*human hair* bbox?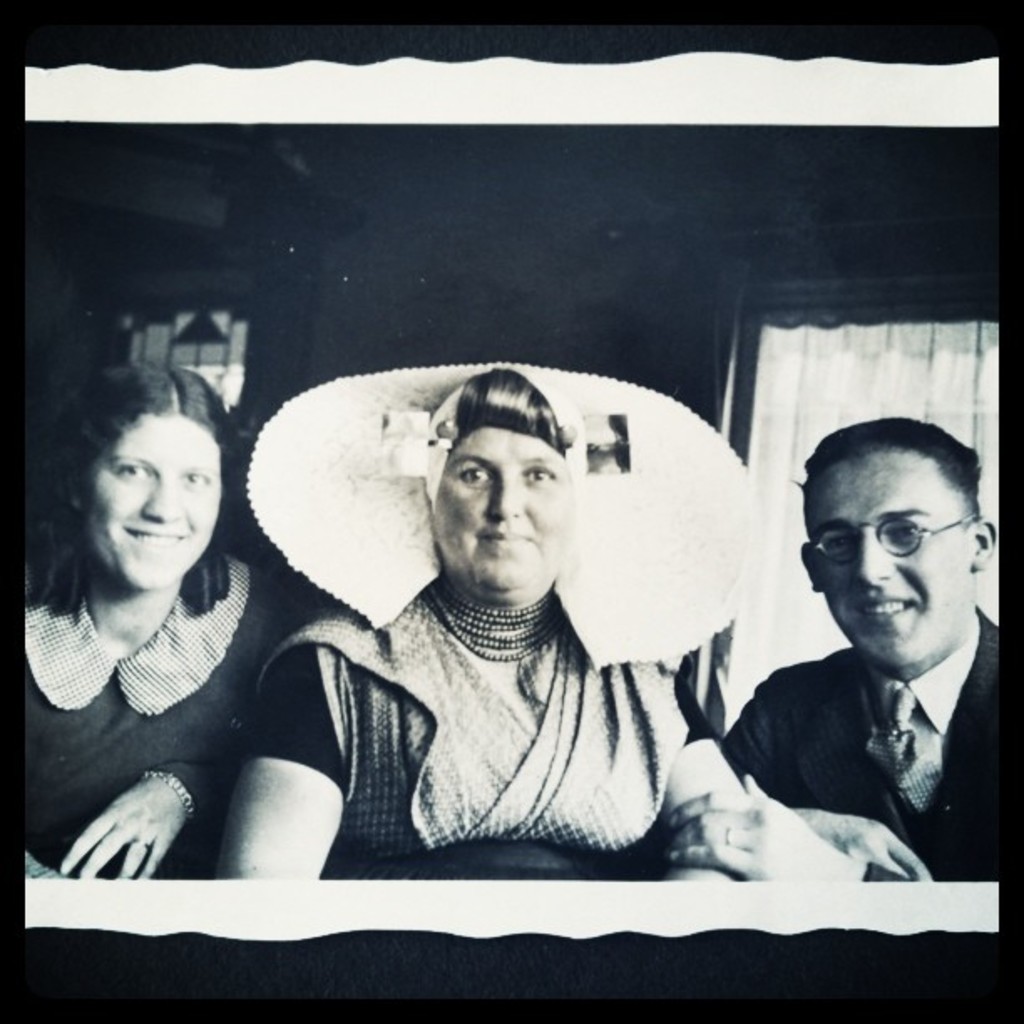
{"x1": 818, "y1": 428, "x2": 974, "y2": 594}
